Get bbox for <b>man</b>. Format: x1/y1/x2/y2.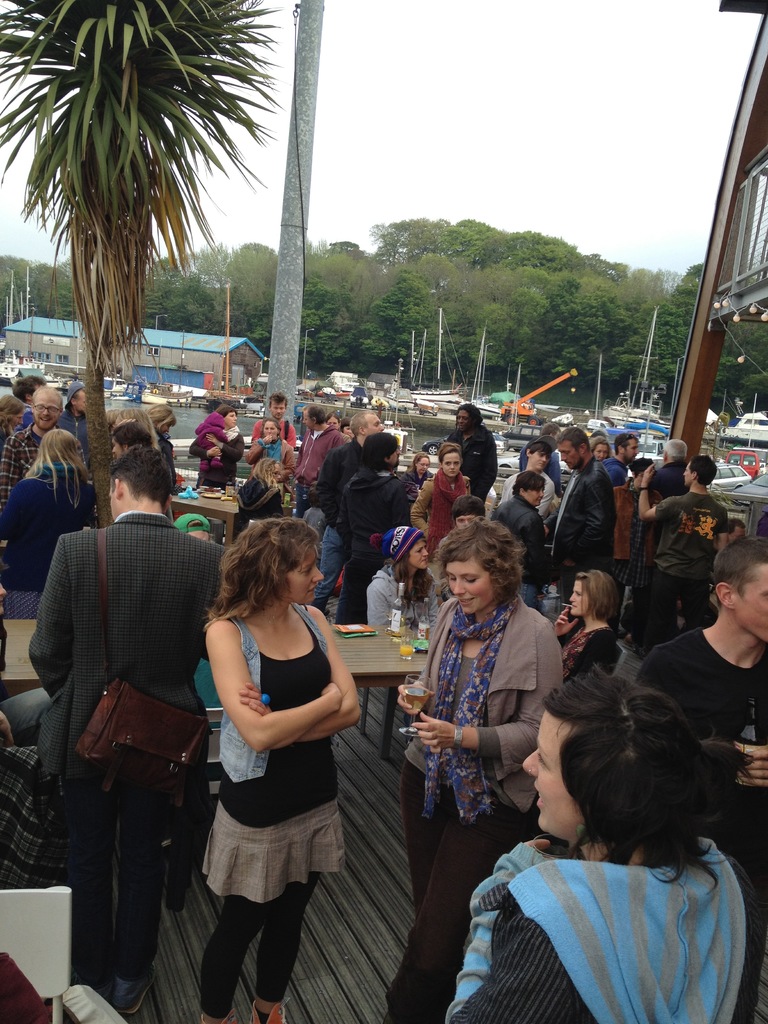
293/403/344/521.
